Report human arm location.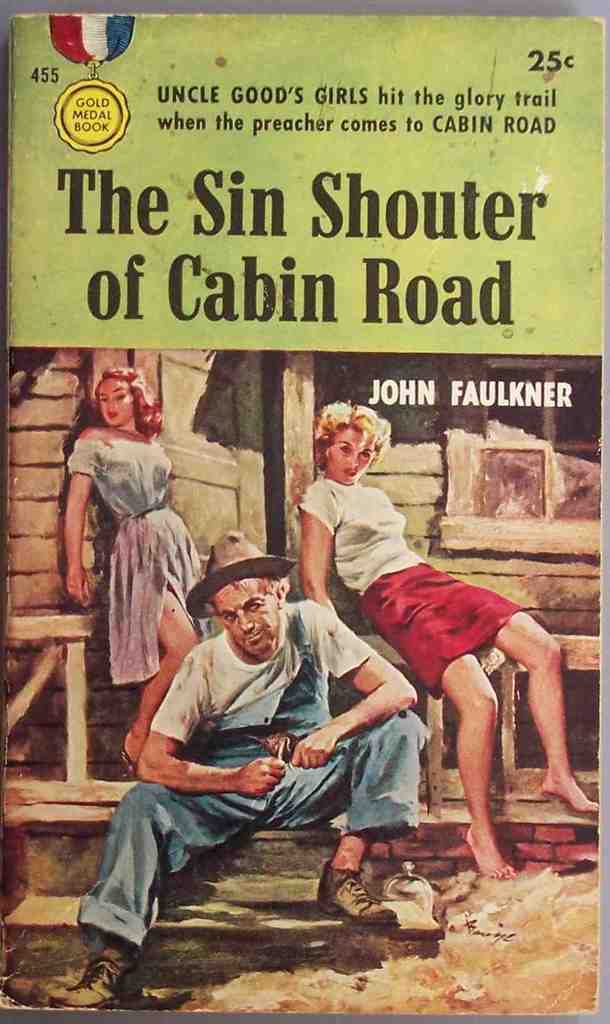
Report: bbox=[304, 499, 362, 602].
